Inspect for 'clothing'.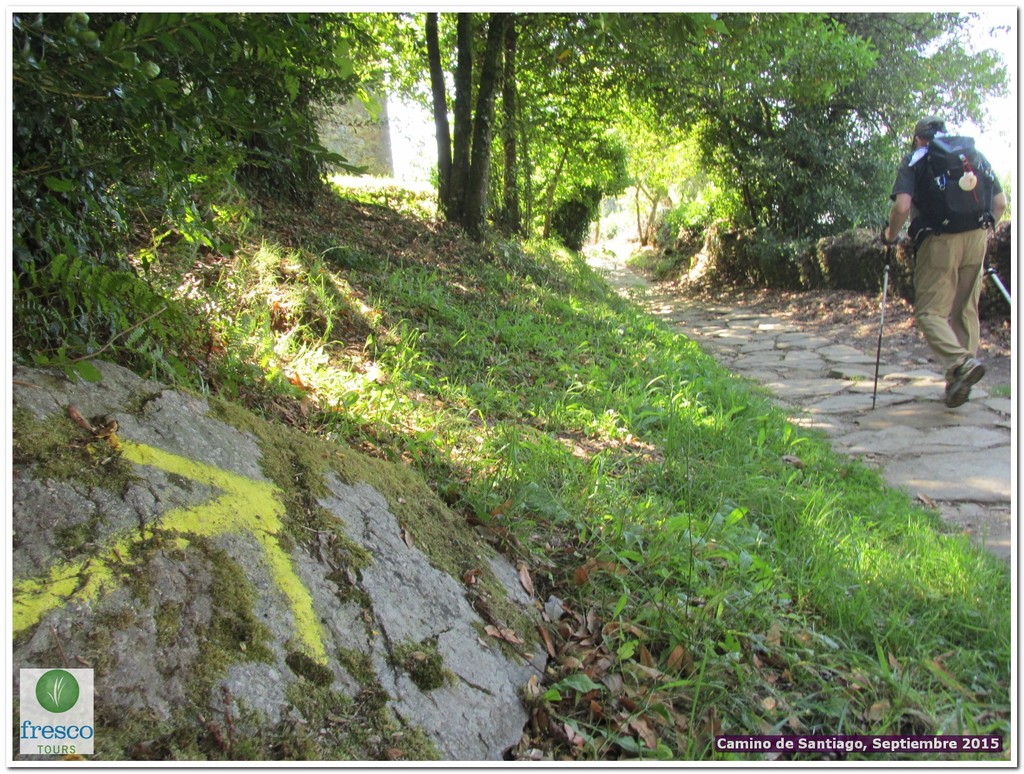
Inspection: (902, 106, 1014, 376).
